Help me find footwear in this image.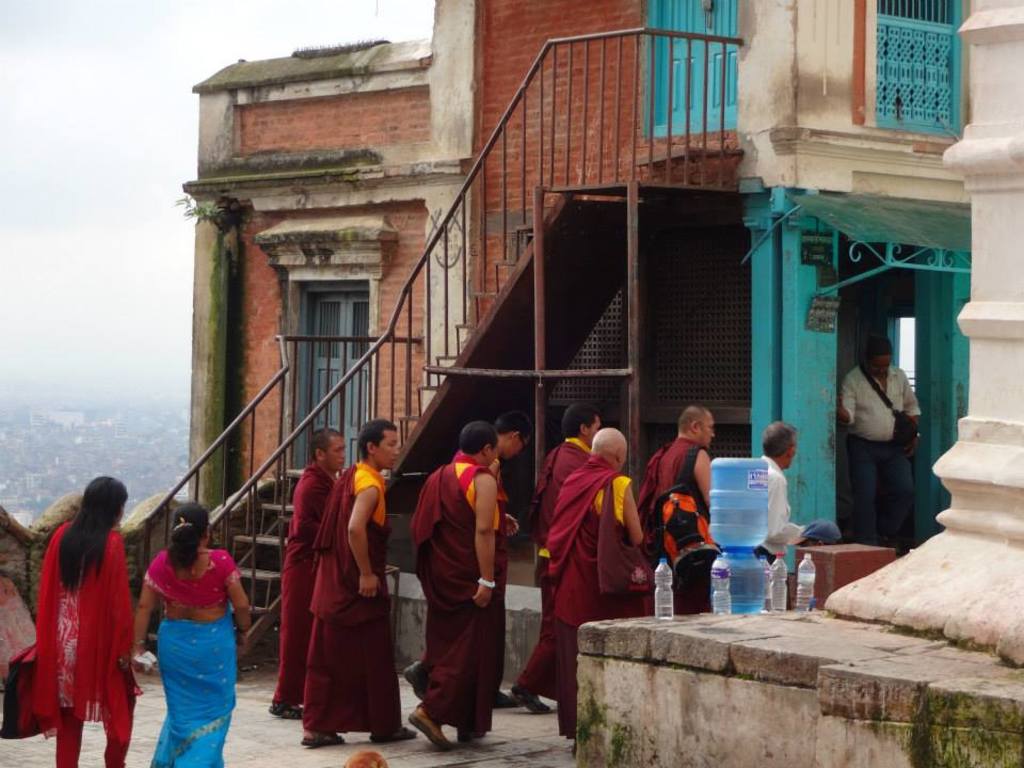
Found it: detection(371, 721, 417, 741).
